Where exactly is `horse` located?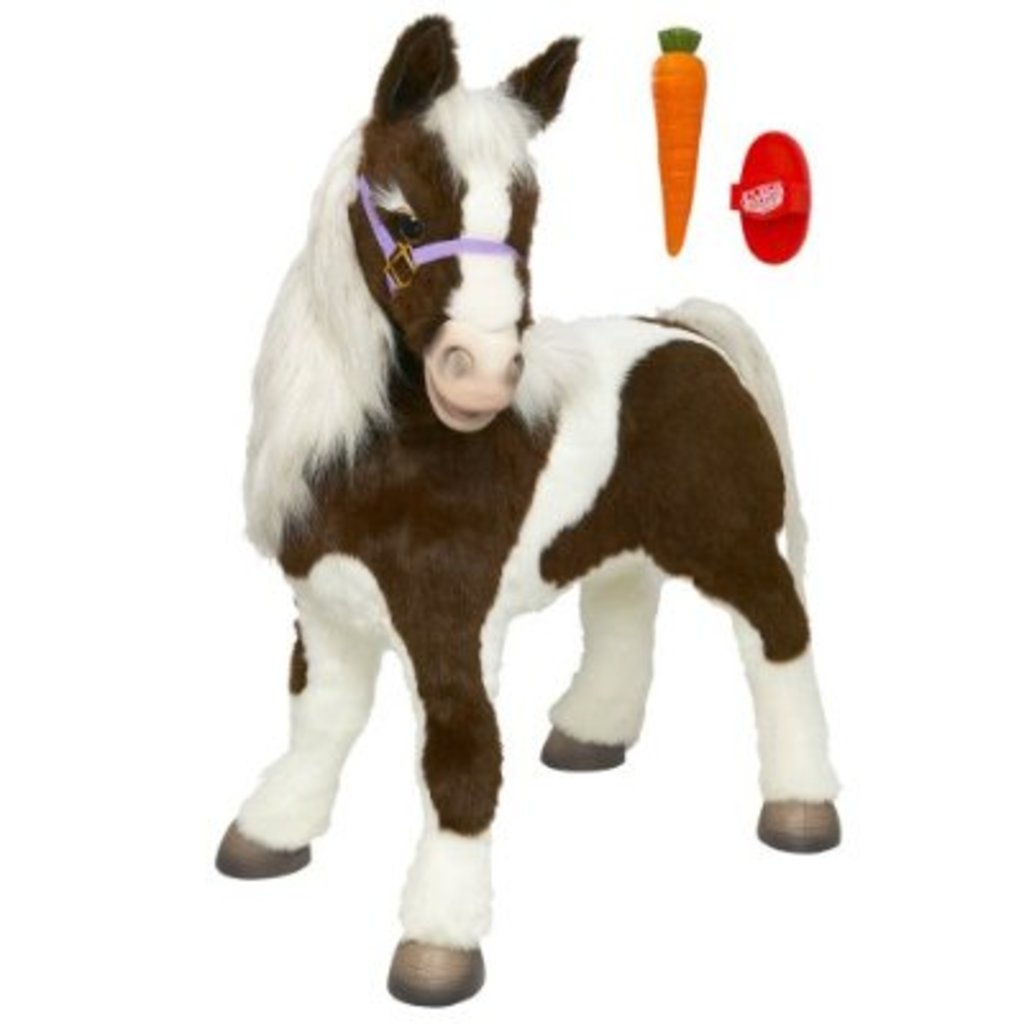
Its bounding box is (left=218, top=15, right=847, bottom=1009).
